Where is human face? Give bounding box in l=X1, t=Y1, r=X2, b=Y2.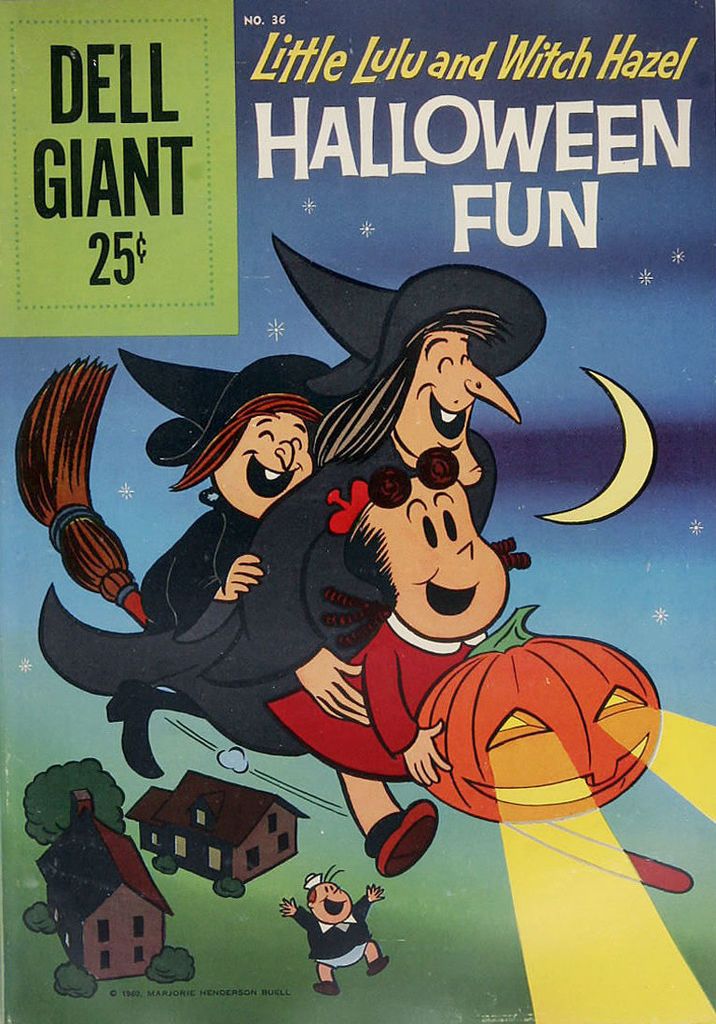
l=396, t=325, r=522, b=456.
